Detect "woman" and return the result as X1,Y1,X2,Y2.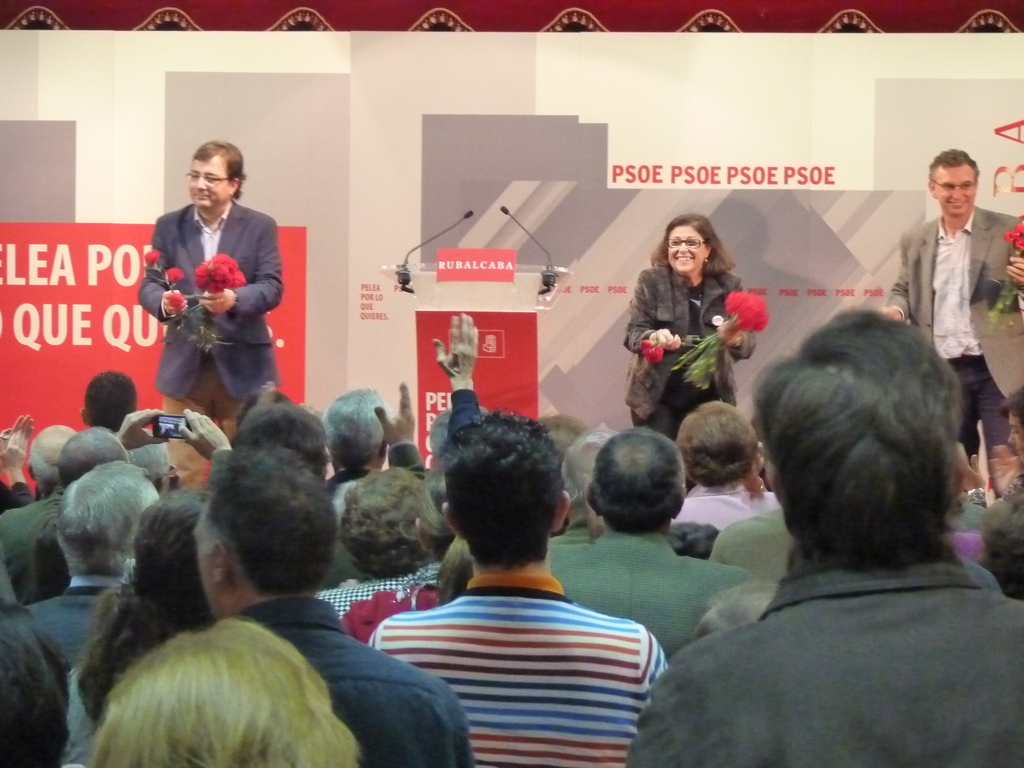
96,623,361,767.
